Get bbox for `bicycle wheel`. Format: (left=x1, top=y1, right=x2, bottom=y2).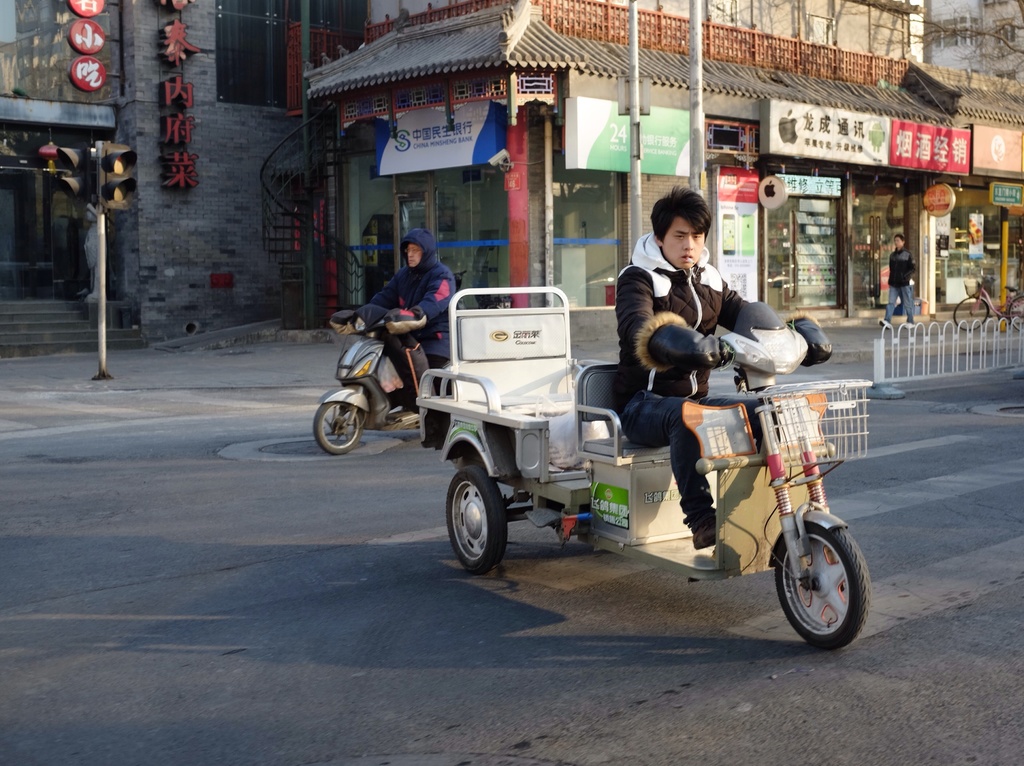
(left=954, top=293, right=989, bottom=333).
